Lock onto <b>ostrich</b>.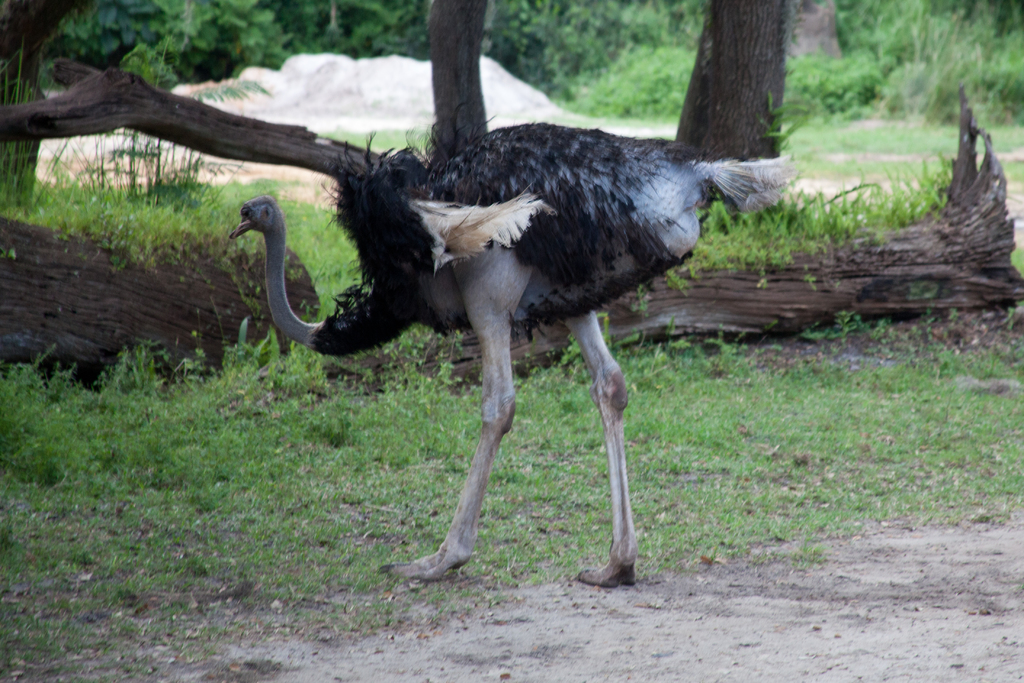
Locked: select_region(231, 115, 798, 595).
